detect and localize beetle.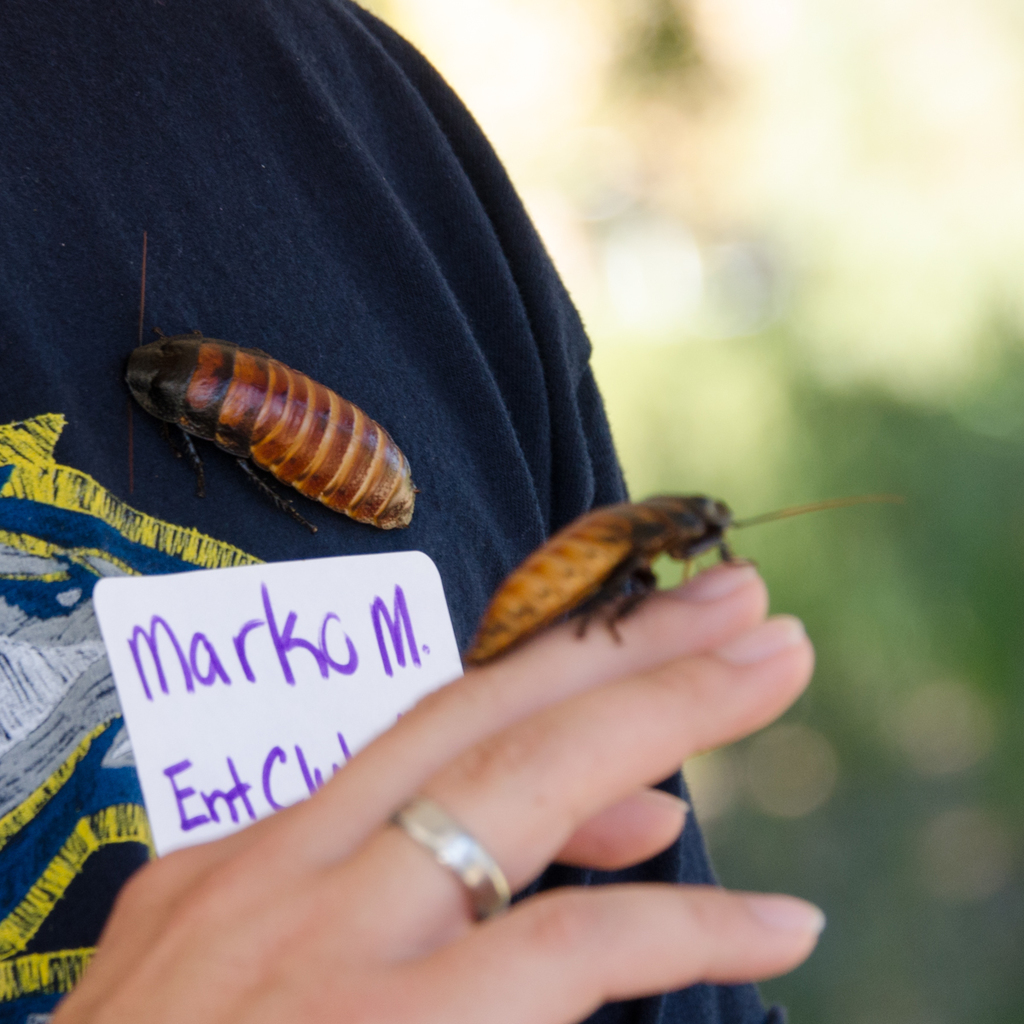
Localized at region(437, 470, 852, 678).
